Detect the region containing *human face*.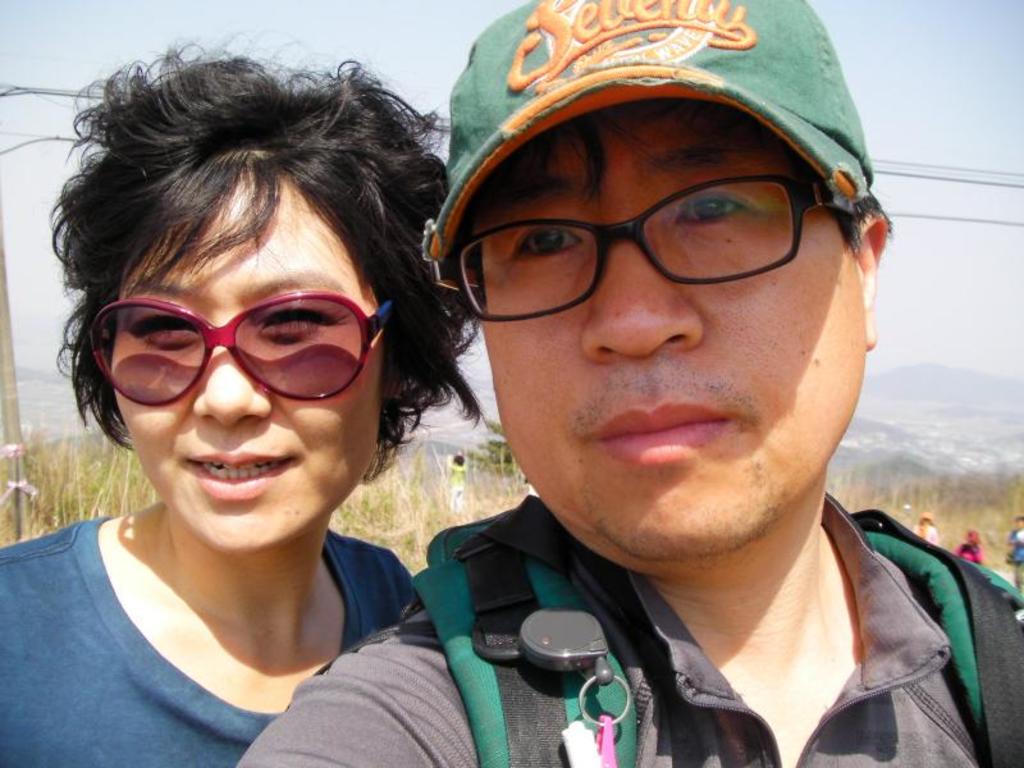
Rect(111, 169, 381, 556).
